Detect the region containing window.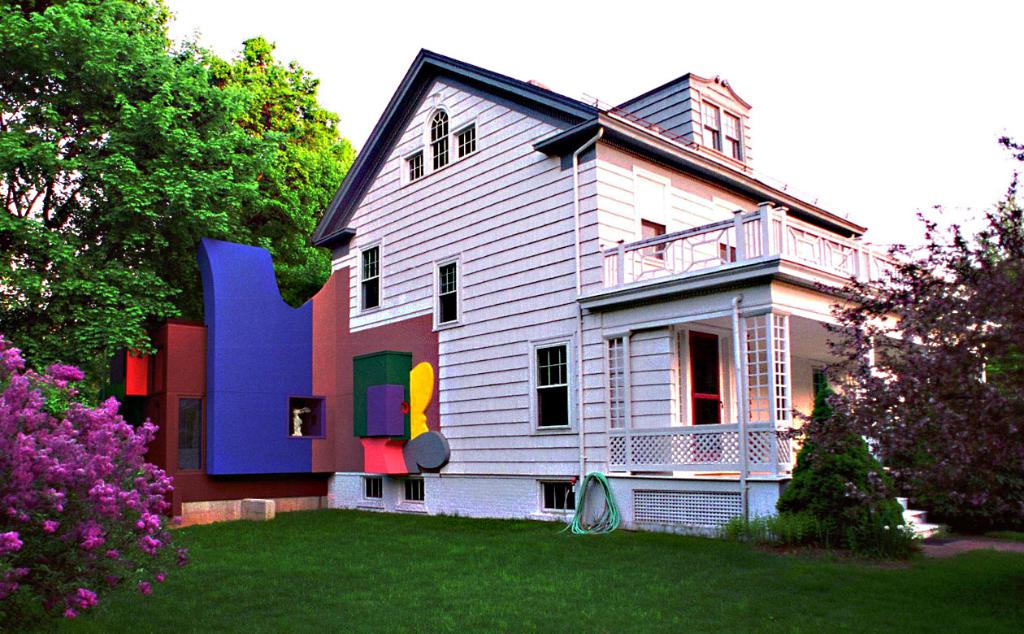
Rect(533, 336, 582, 439).
